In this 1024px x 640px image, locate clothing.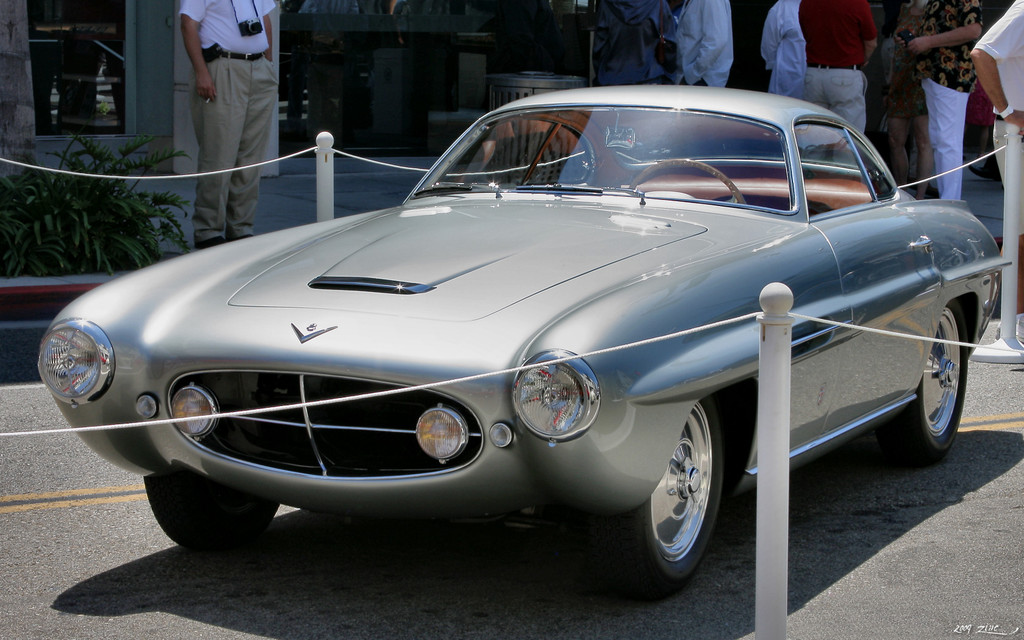
Bounding box: (887,13,932,115).
